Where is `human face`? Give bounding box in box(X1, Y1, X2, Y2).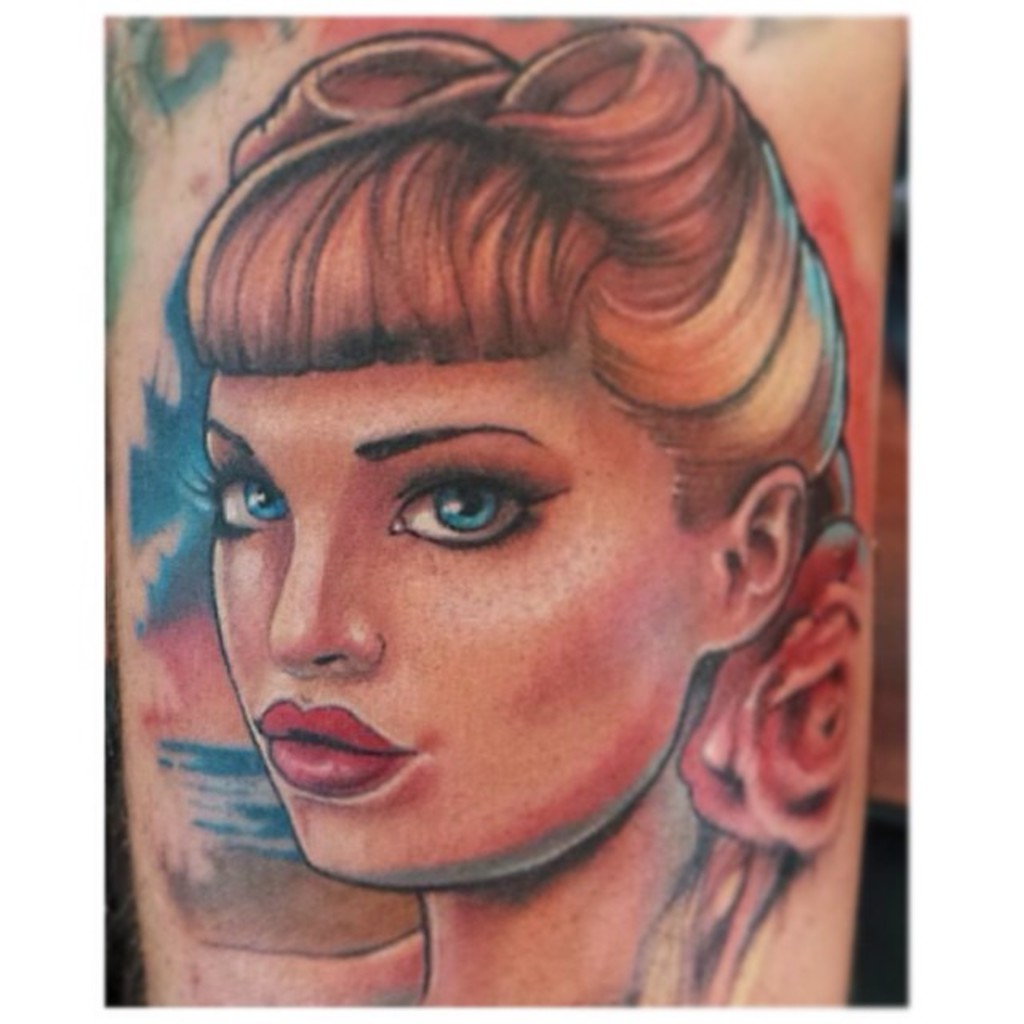
box(208, 362, 715, 875).
